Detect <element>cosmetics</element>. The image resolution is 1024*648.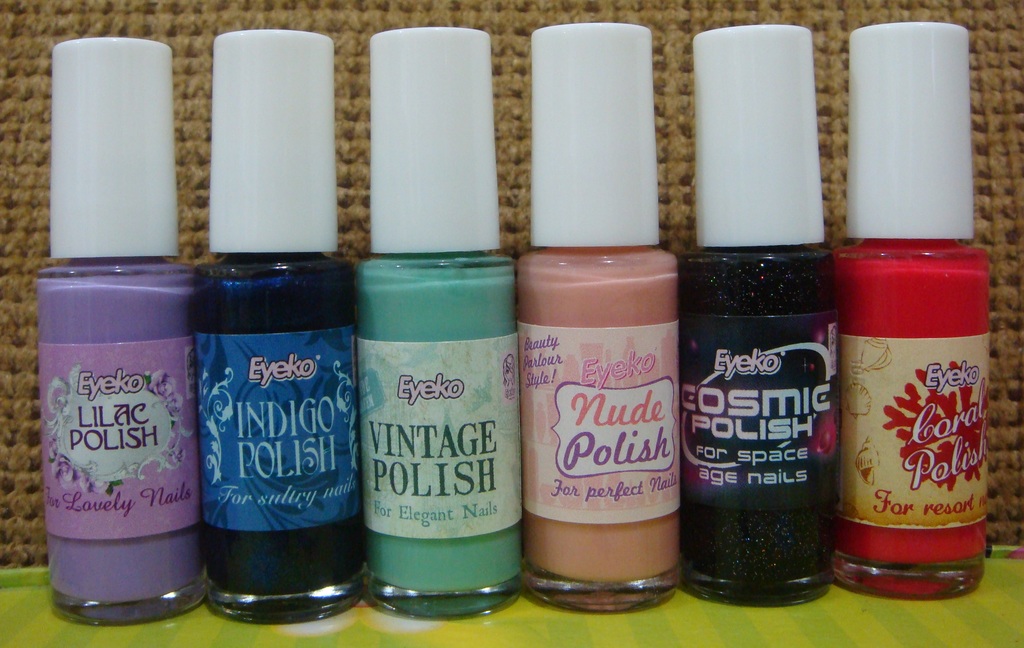
{"x1": 38, "y1": 35, "x2": 211, "y2": 631}.
